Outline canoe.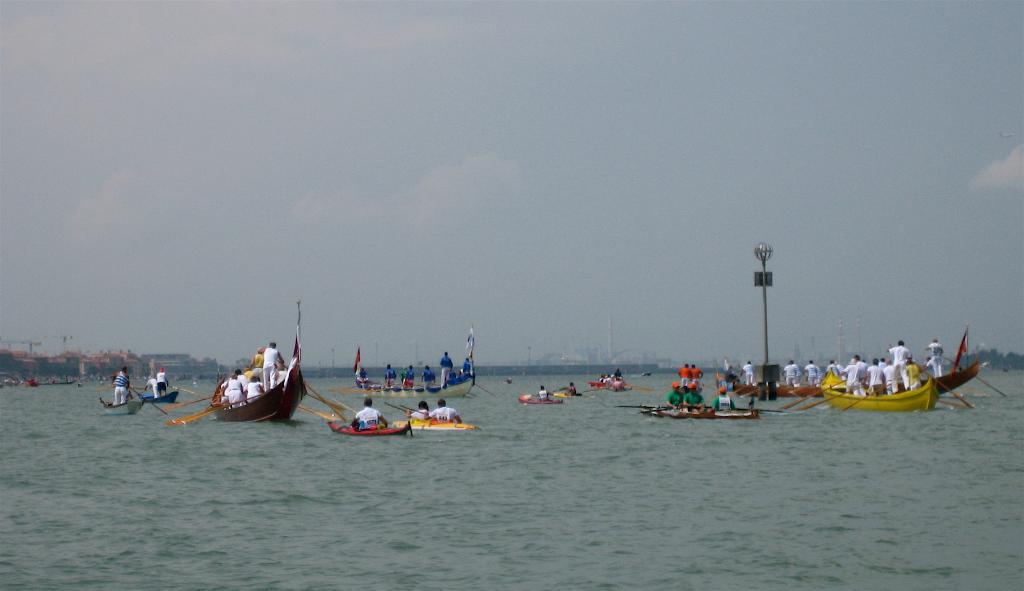
Outline: {"left": 823, "top": 375, "right": 934, "bottom": 414}.
